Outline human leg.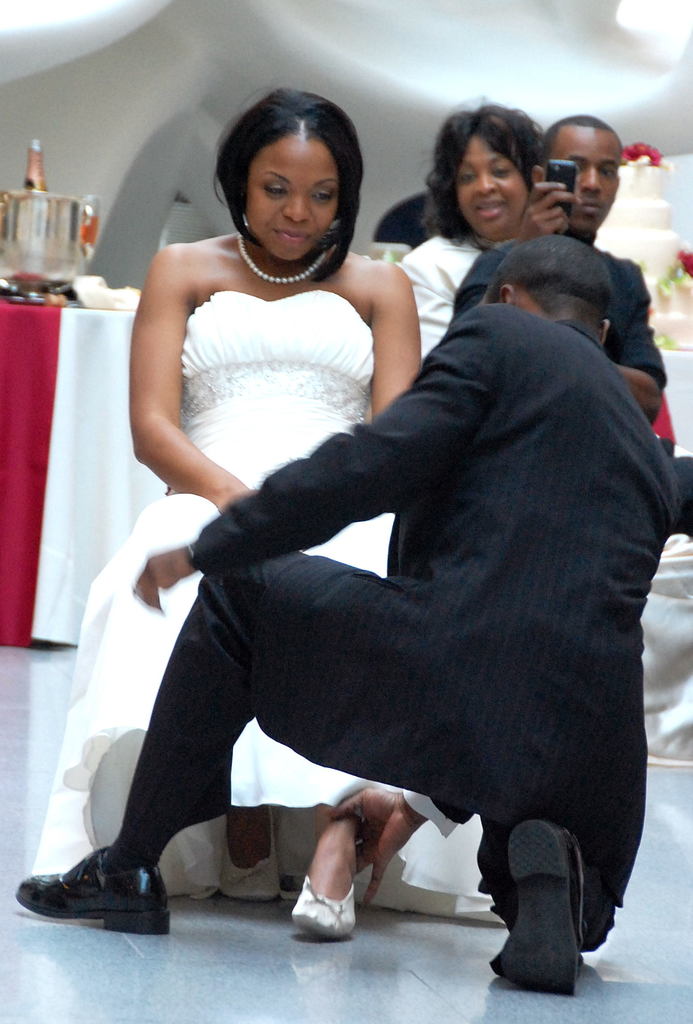
Outline: 222:797:286:914.
